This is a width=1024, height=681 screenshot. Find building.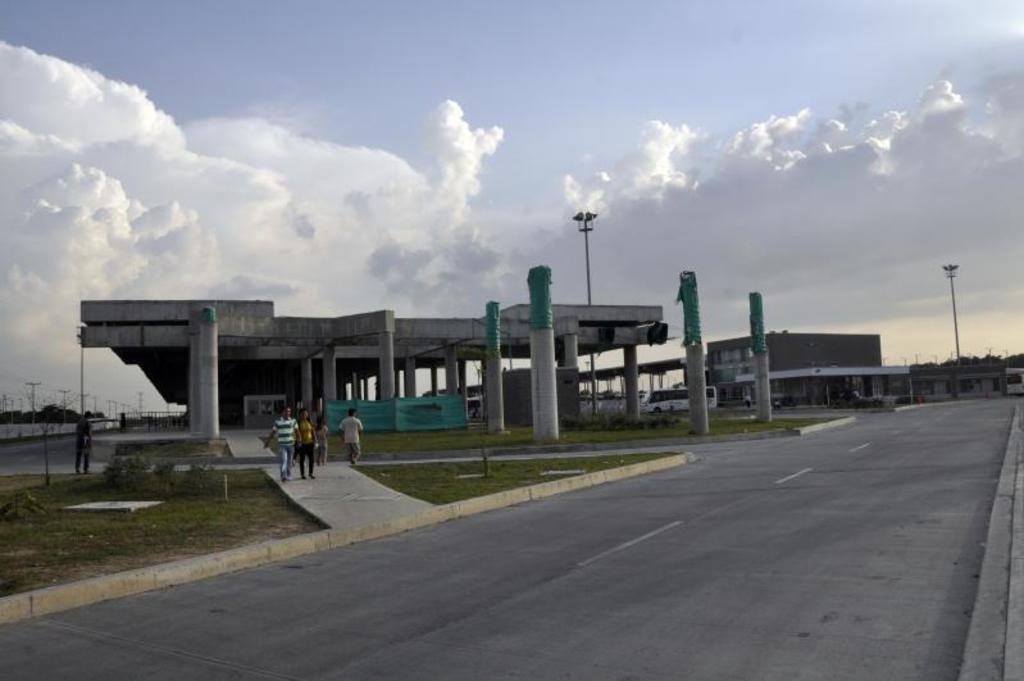
Bounding box: 707:337:880:405.
